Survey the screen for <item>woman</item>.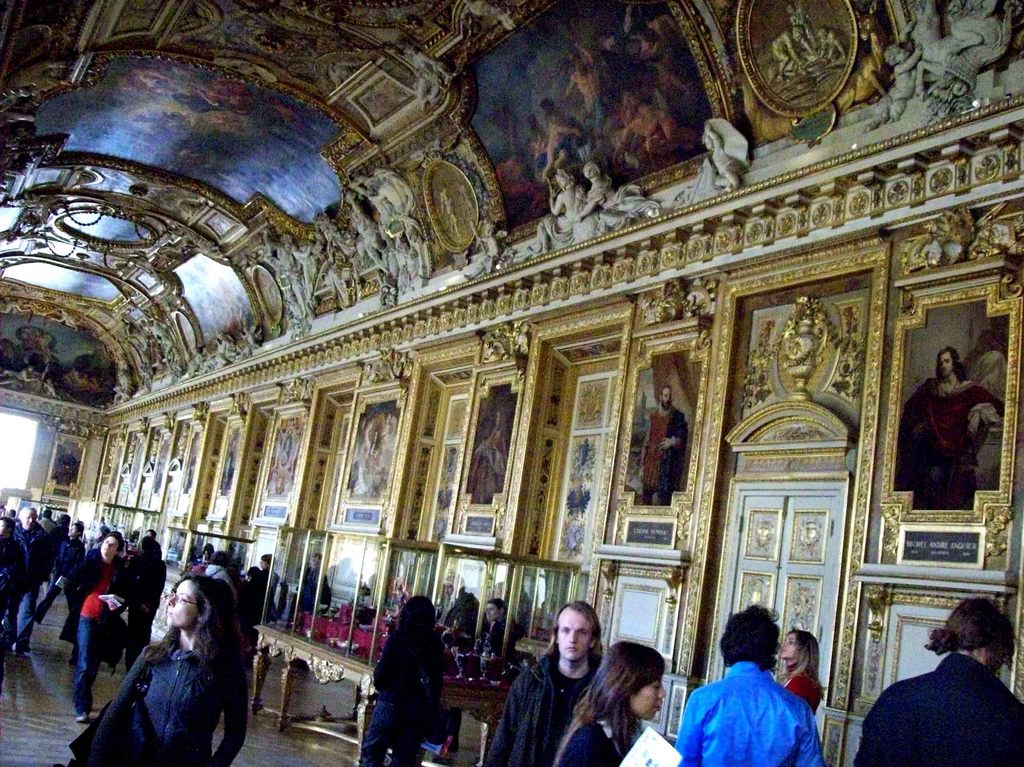
Survey found: box=[573, 161, 662, 232].
